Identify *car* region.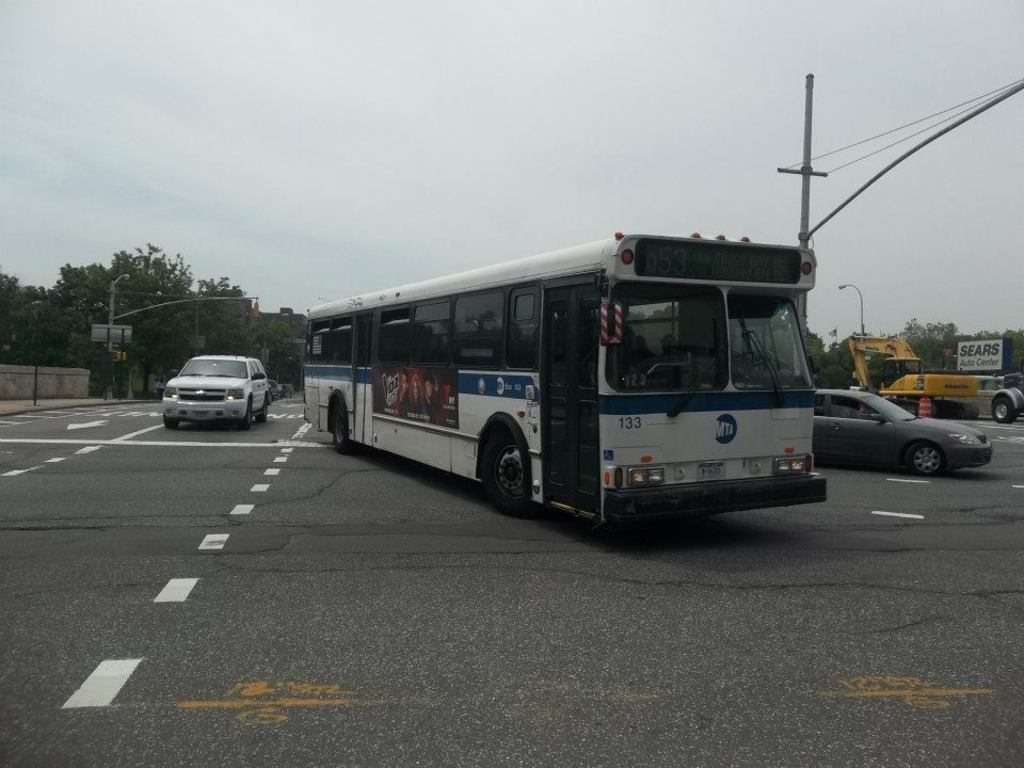
Region: (x1=815, y1=386, x2=990, y2=477).
